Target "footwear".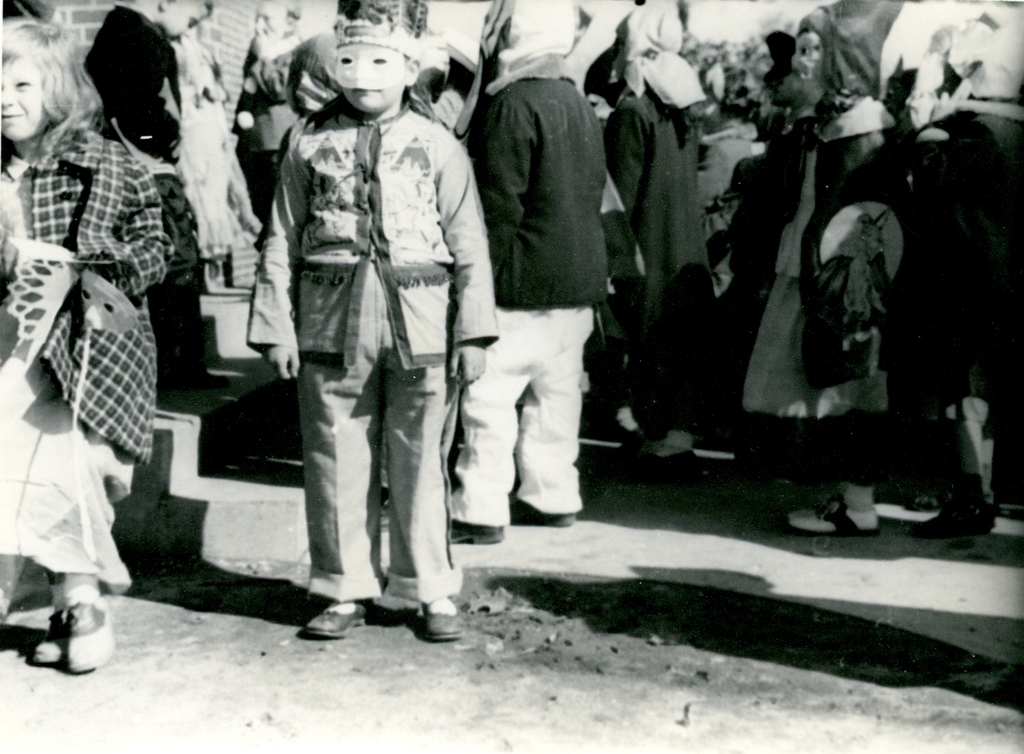
Target region: x1=29, y1=618, x2=70, y2=664.
